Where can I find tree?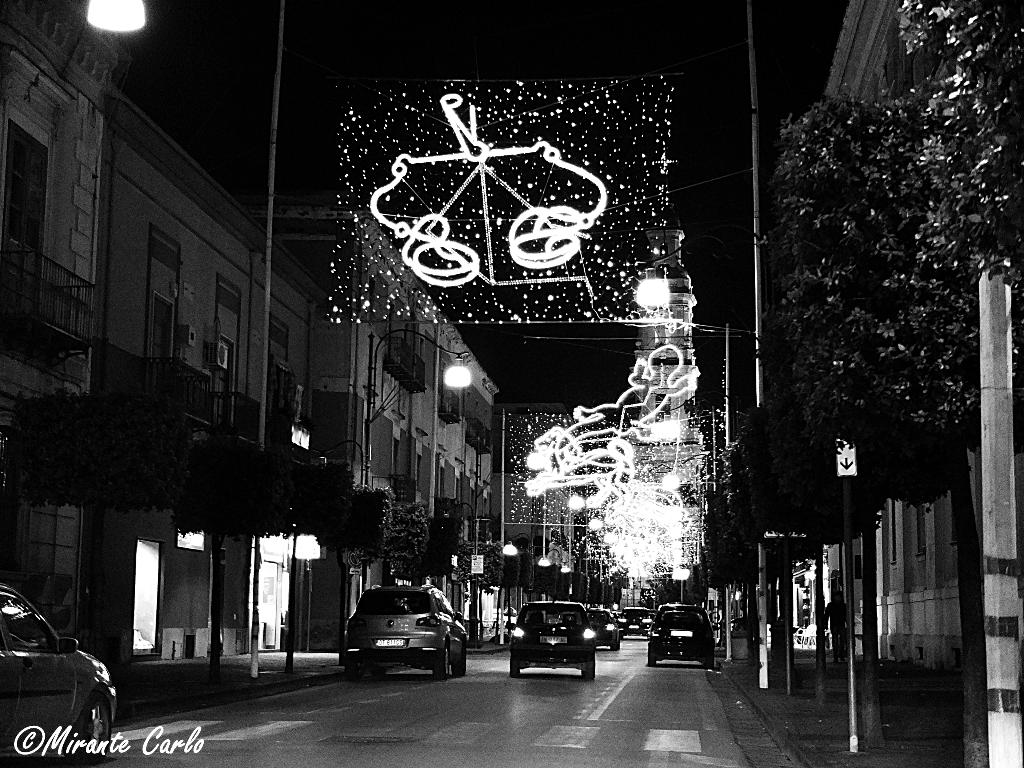
You can find it at x1=538, y1=560, x2=563, y2=598.
